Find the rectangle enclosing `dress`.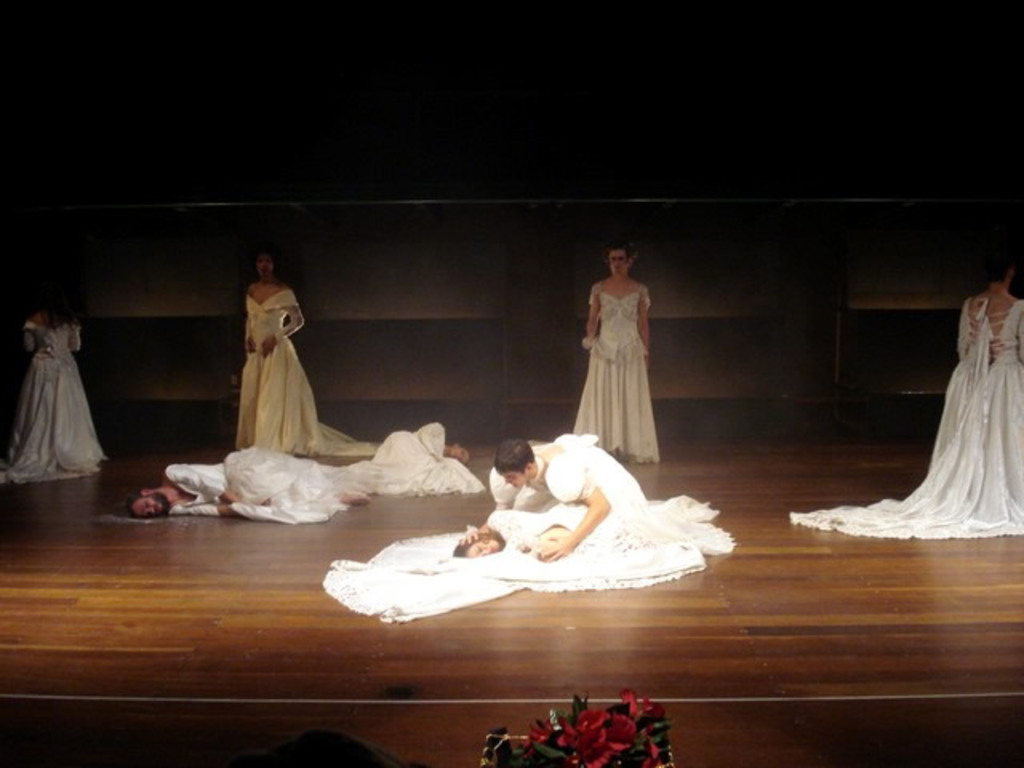
detection(832, 288, 1016, 555).
